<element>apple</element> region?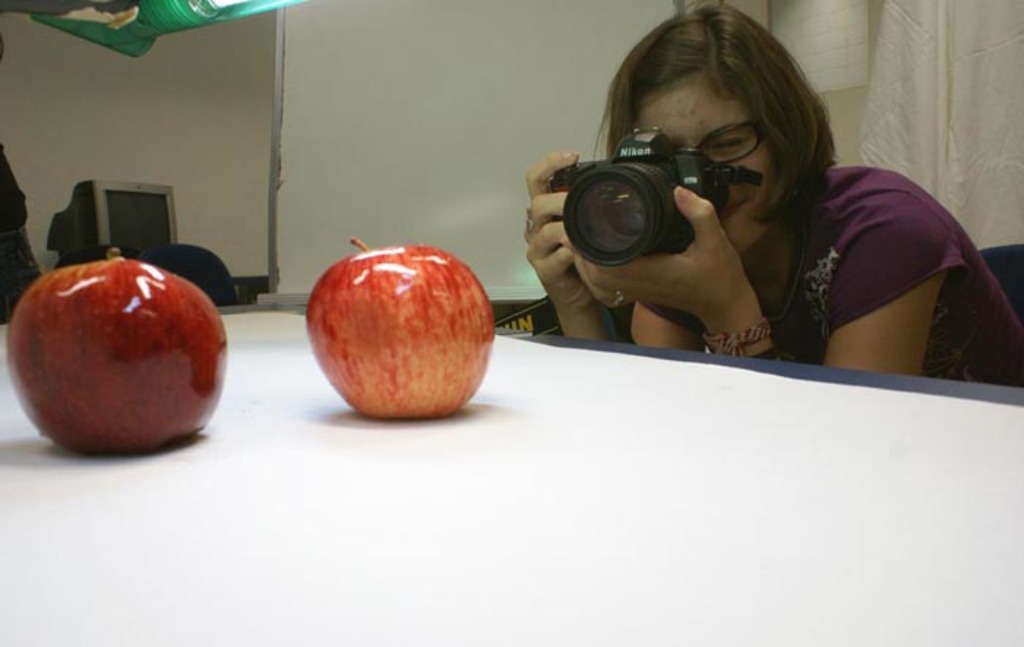
4 246 225 457
